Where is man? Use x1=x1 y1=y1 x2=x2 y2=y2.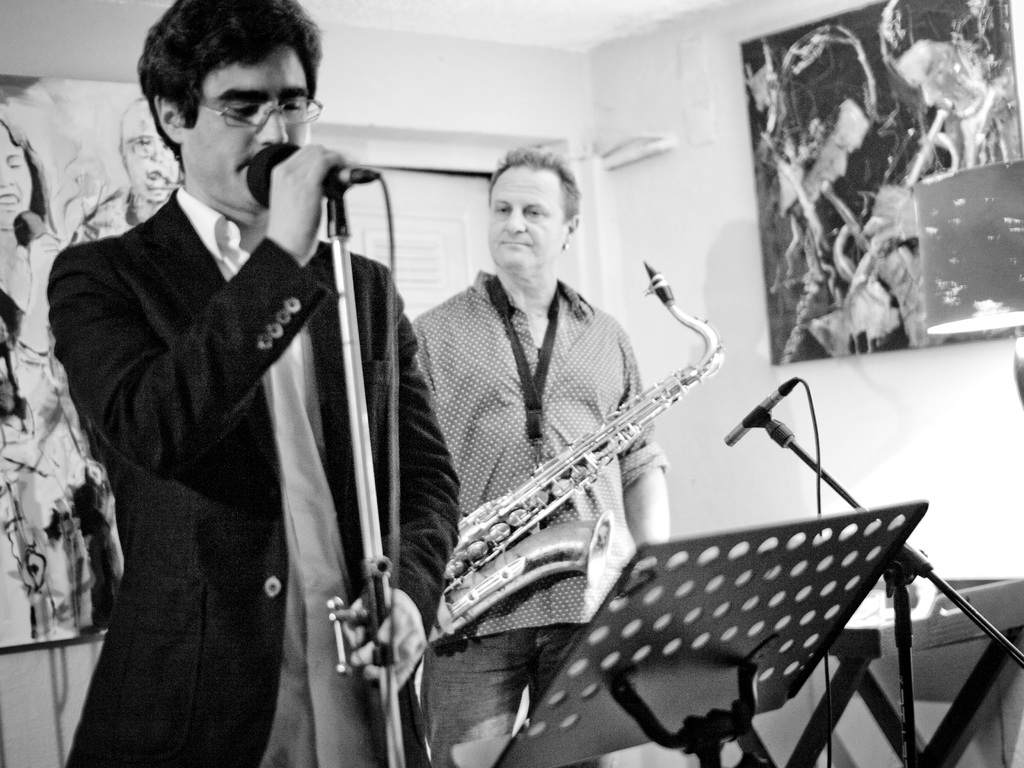
x1=752 y1=26 x2=898 y2=366.
